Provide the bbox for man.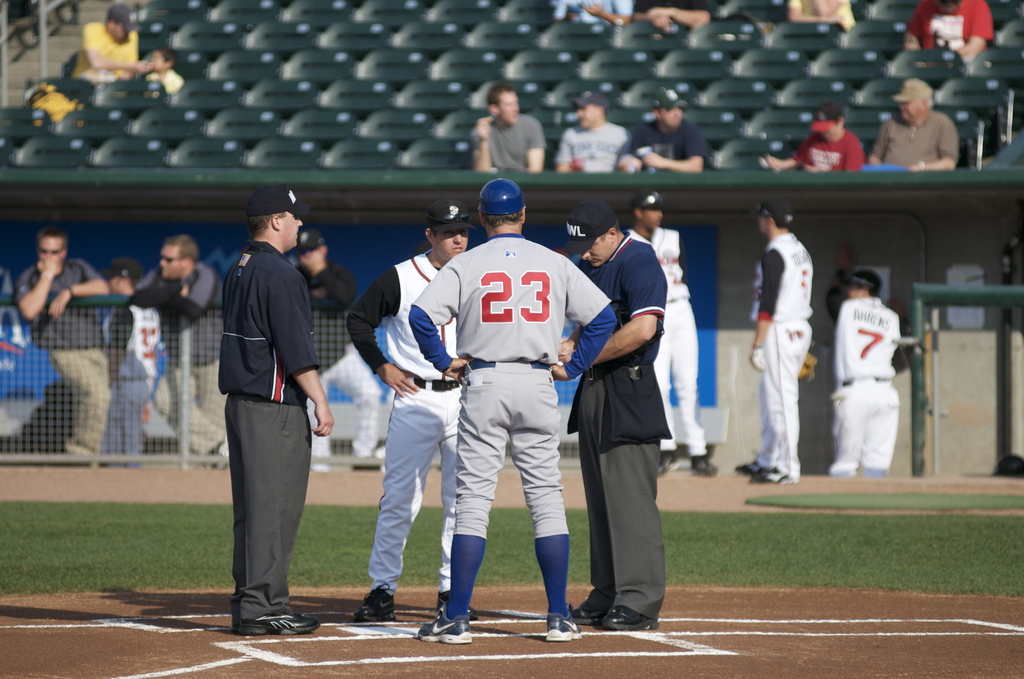
locate(903, 0, 998, 72).
